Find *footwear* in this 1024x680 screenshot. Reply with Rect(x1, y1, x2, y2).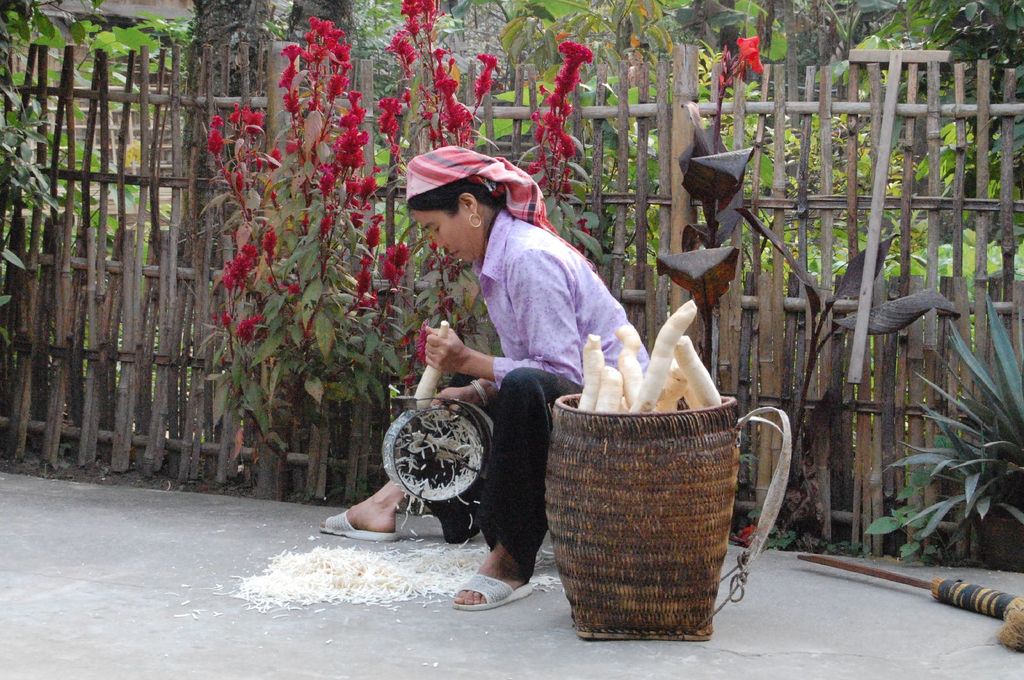
Rect(467, 551, 534, 621).
